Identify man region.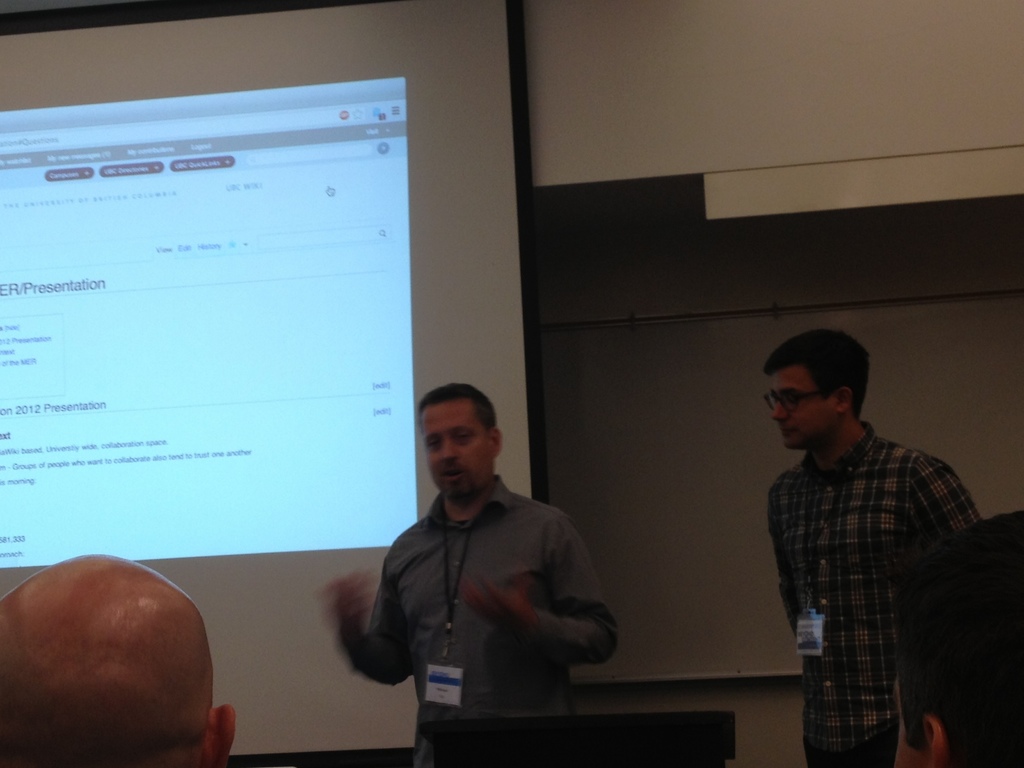
Region: bbox=[342, 339, 627, 758].
